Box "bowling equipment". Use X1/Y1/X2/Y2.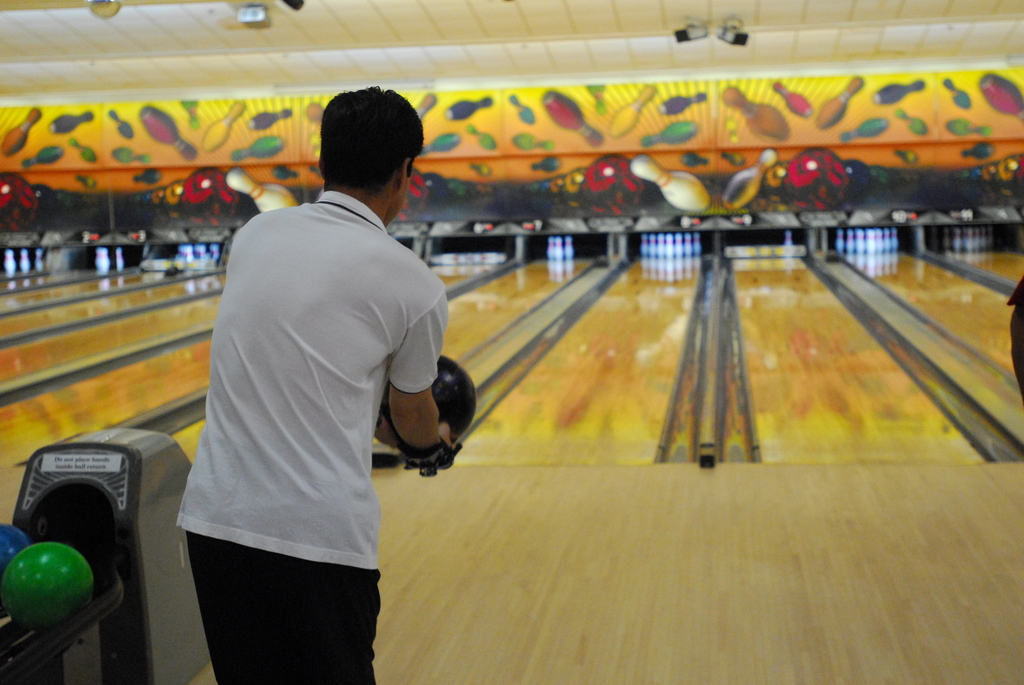
529/155/559/177.
